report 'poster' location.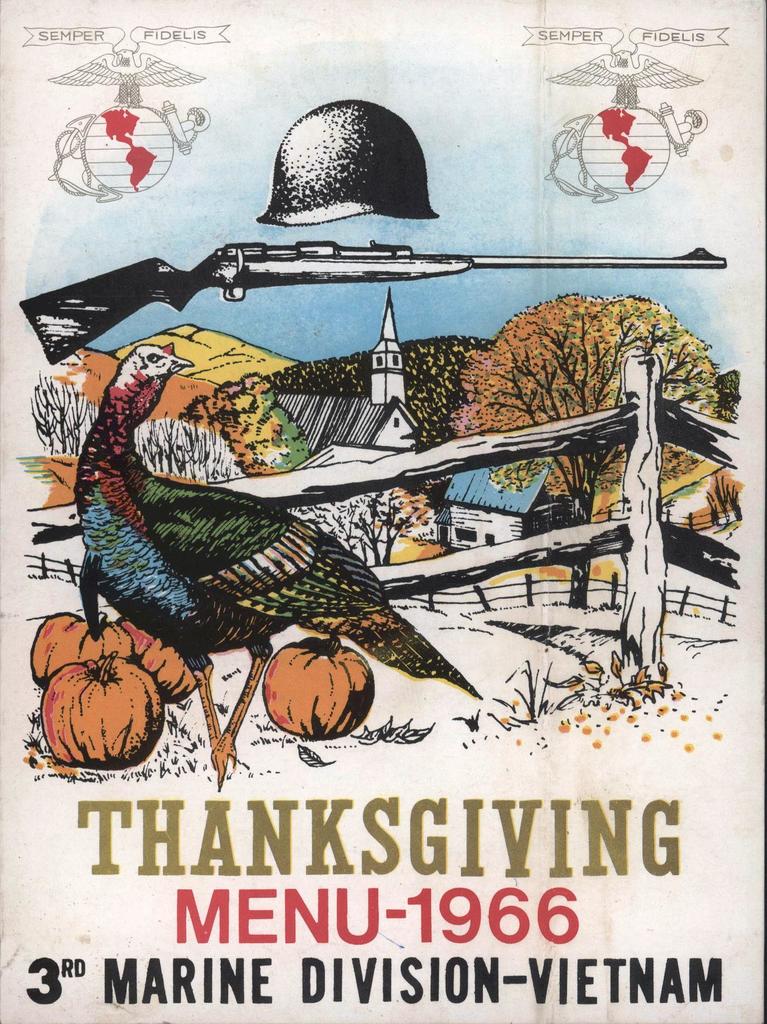
Report: [x1=0, y1=0, x2=766, y2=1023].
